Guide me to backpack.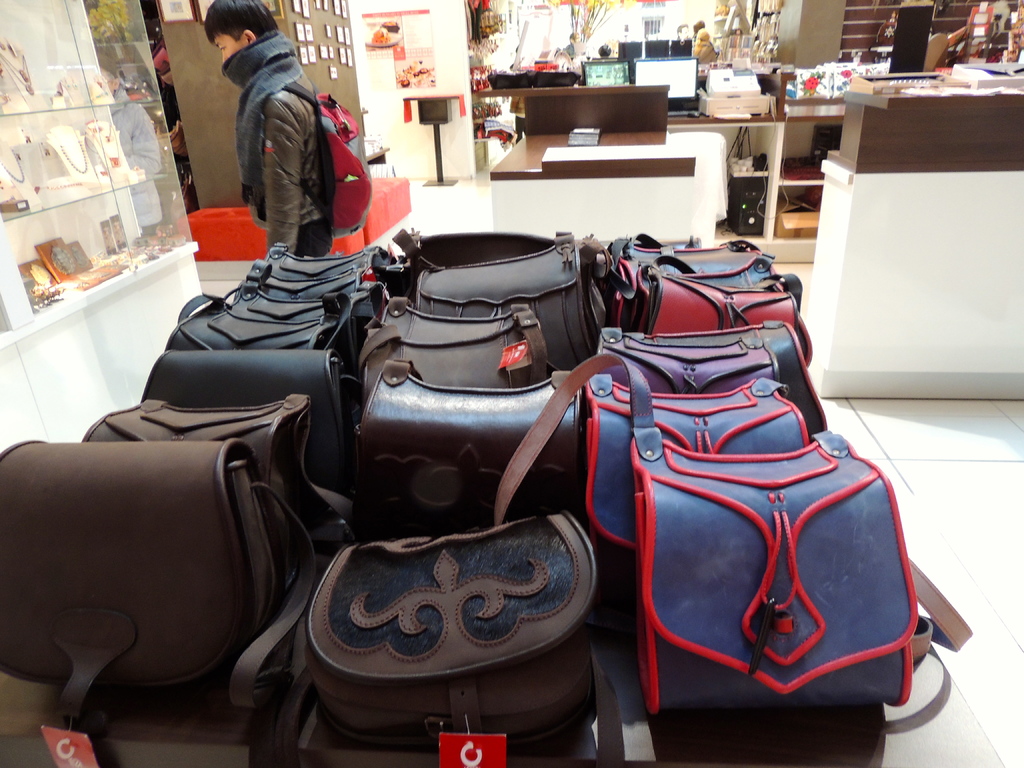
Guidance: [285, 84, 377, 239].
